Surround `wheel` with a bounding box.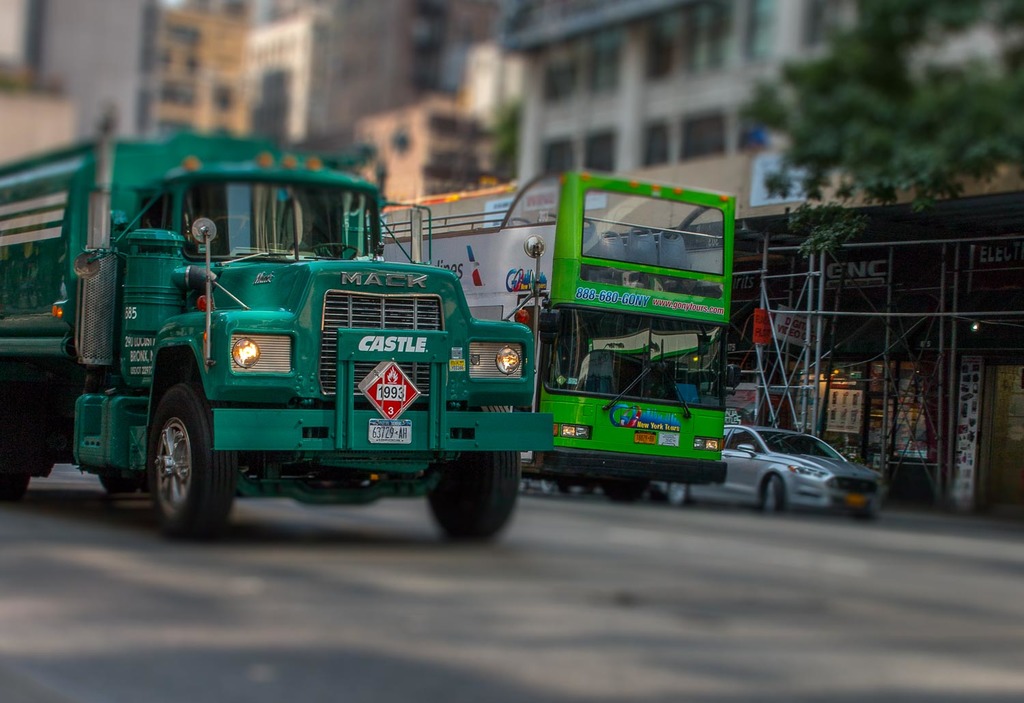
left=97, top=474, right=150, bottom=495.
